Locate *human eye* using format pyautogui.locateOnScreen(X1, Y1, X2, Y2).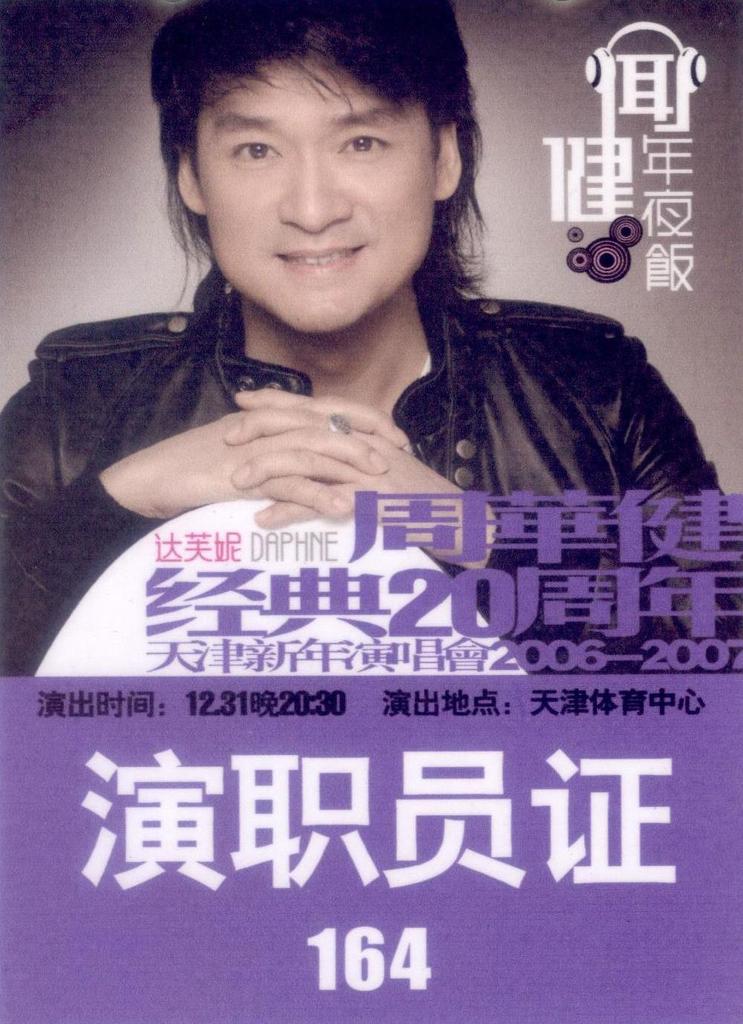
pyautogui.locateOnScreen(334, 131, 401, 162).
